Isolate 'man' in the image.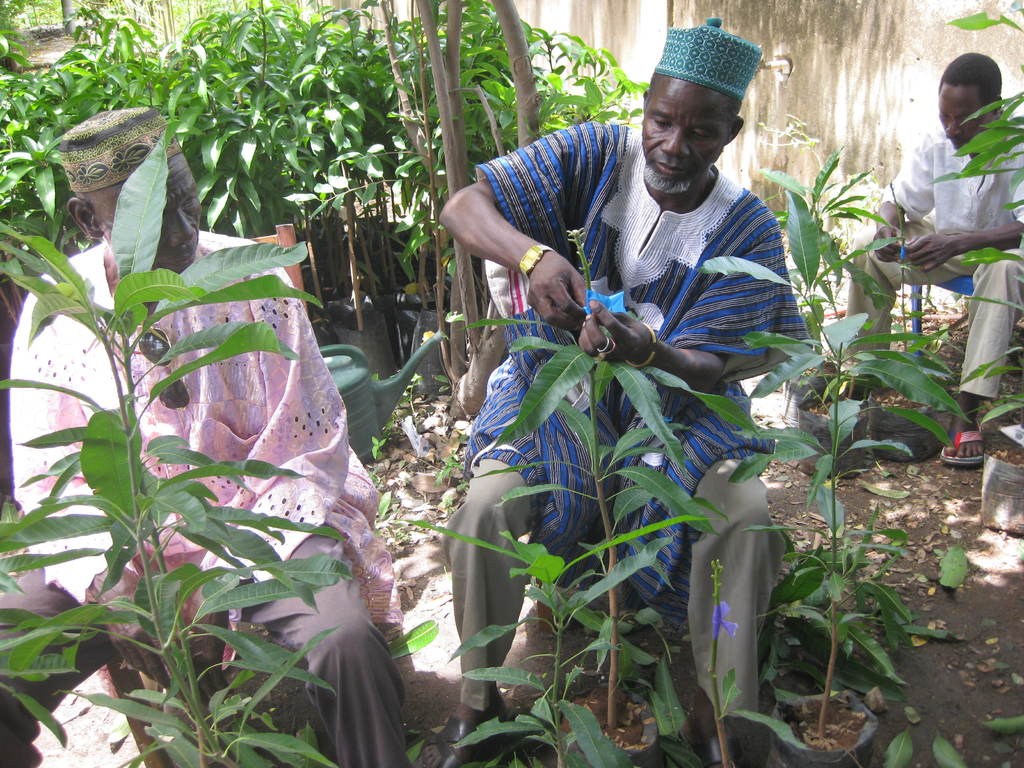
Isolated region: box(0, 104, 412, 767).
